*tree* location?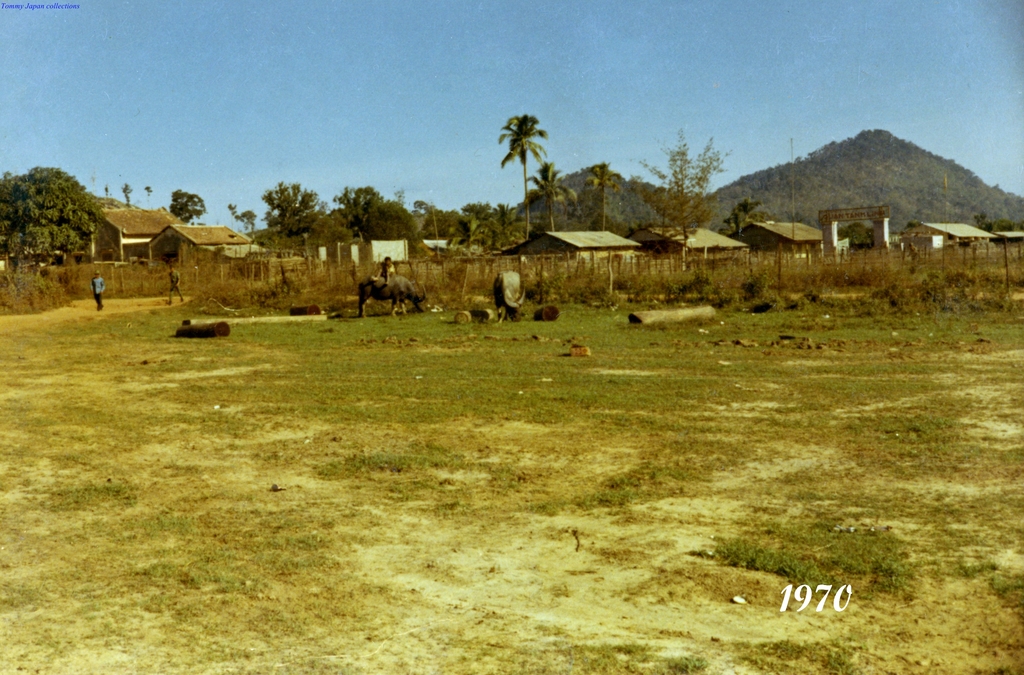
<bbox>164, 180, 215, 229</bbox>
